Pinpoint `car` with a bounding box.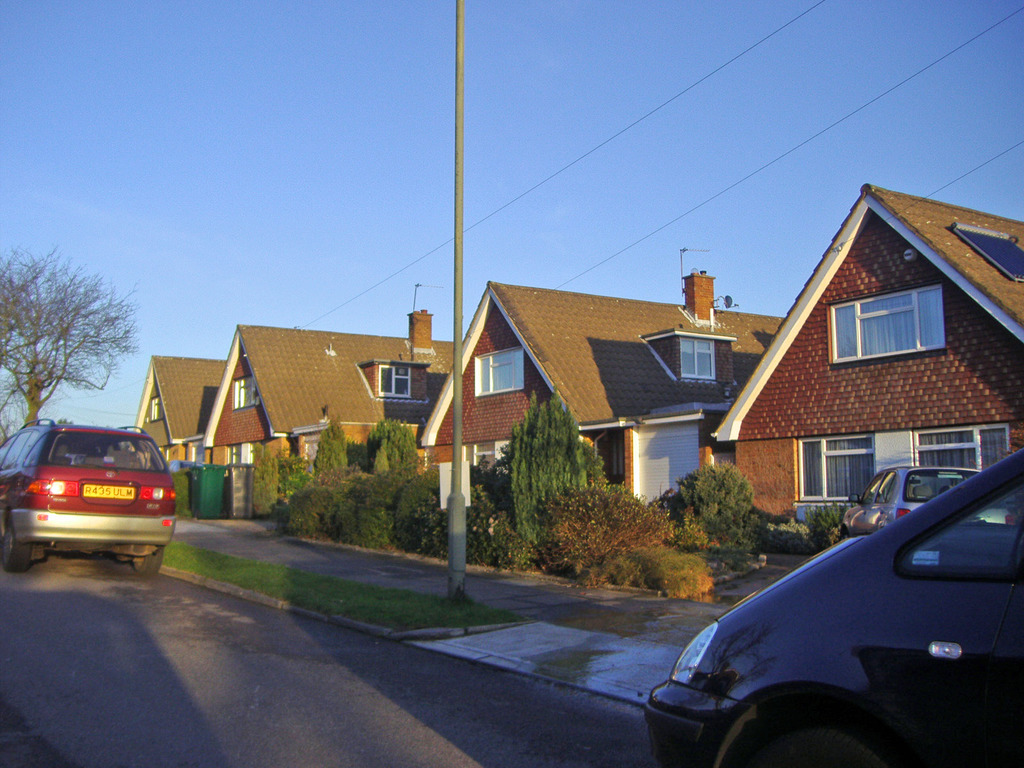
(652, 445, 1023, 767).
